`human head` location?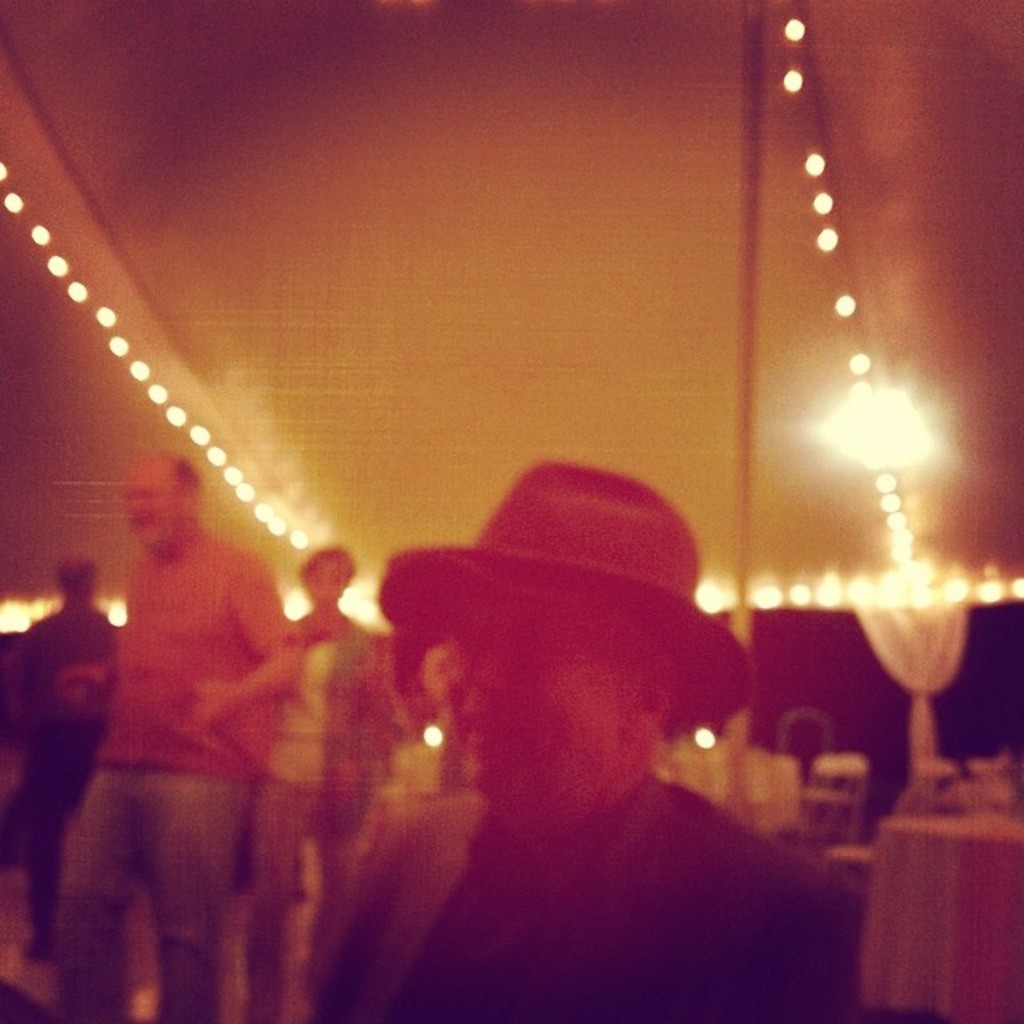
x1=299 y1=541 x2=357 y2=611
